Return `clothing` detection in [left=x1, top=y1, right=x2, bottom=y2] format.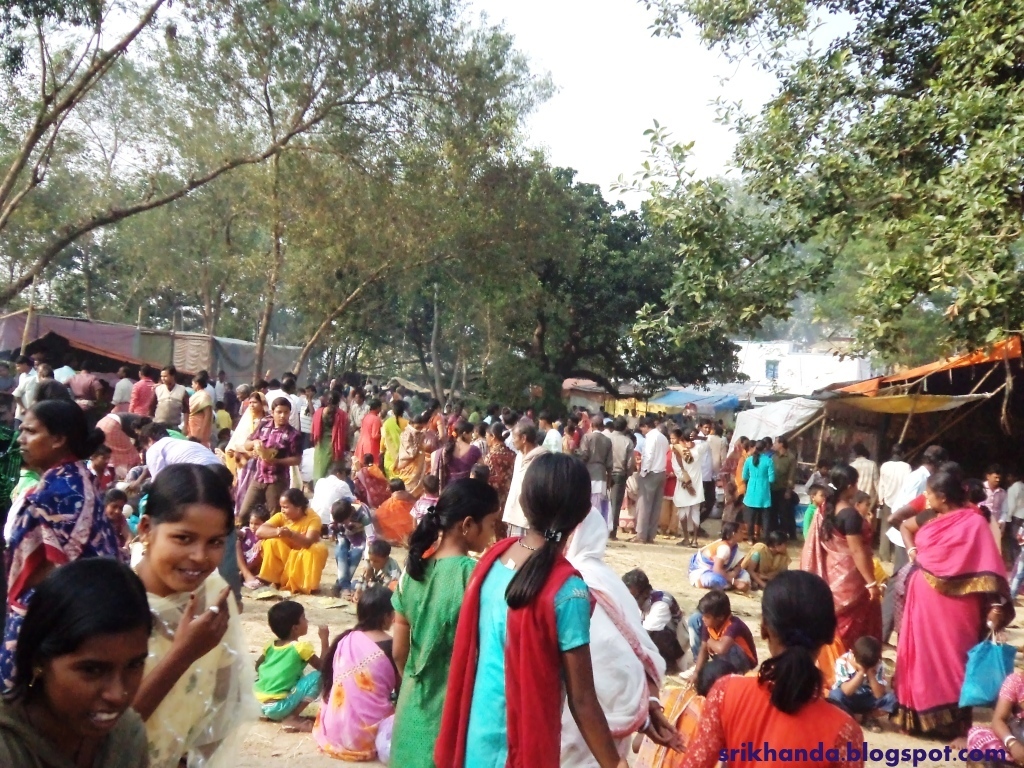
[left=564, top=431, right=581, bottom=459].
